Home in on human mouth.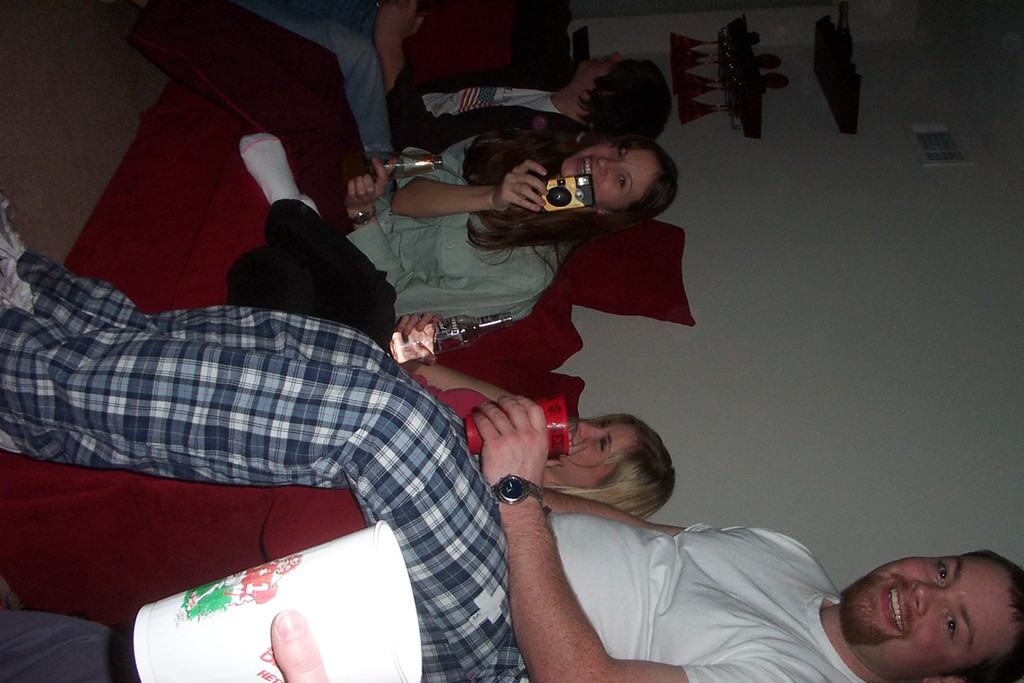
Homed in at bbox=[881, 579, 906, 634].
